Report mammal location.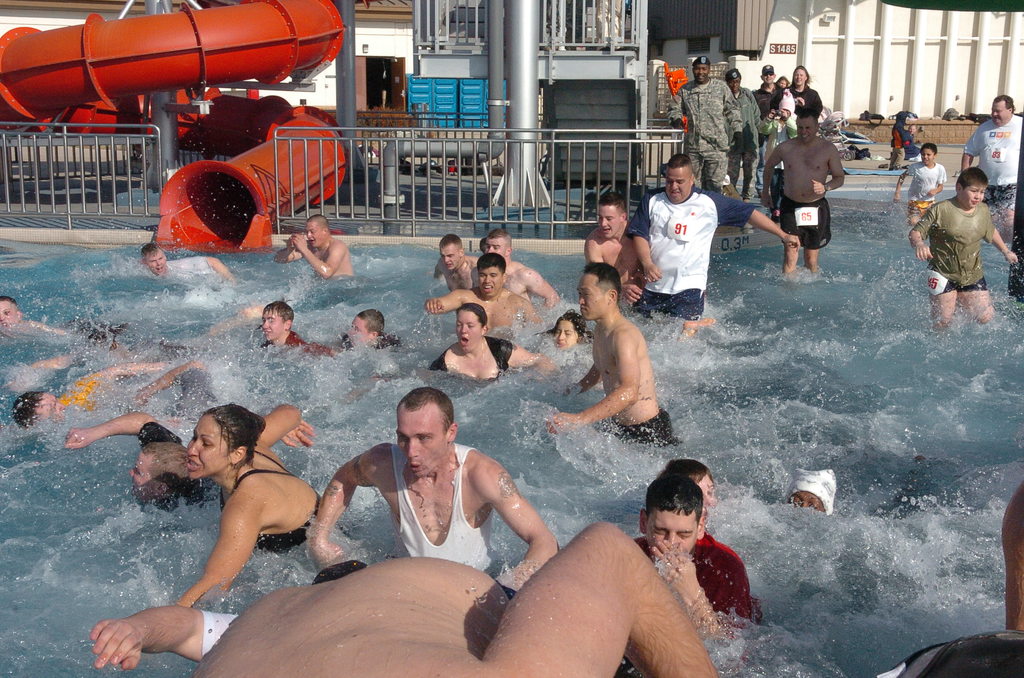
Report: locate(909, 122, 918, 147).
